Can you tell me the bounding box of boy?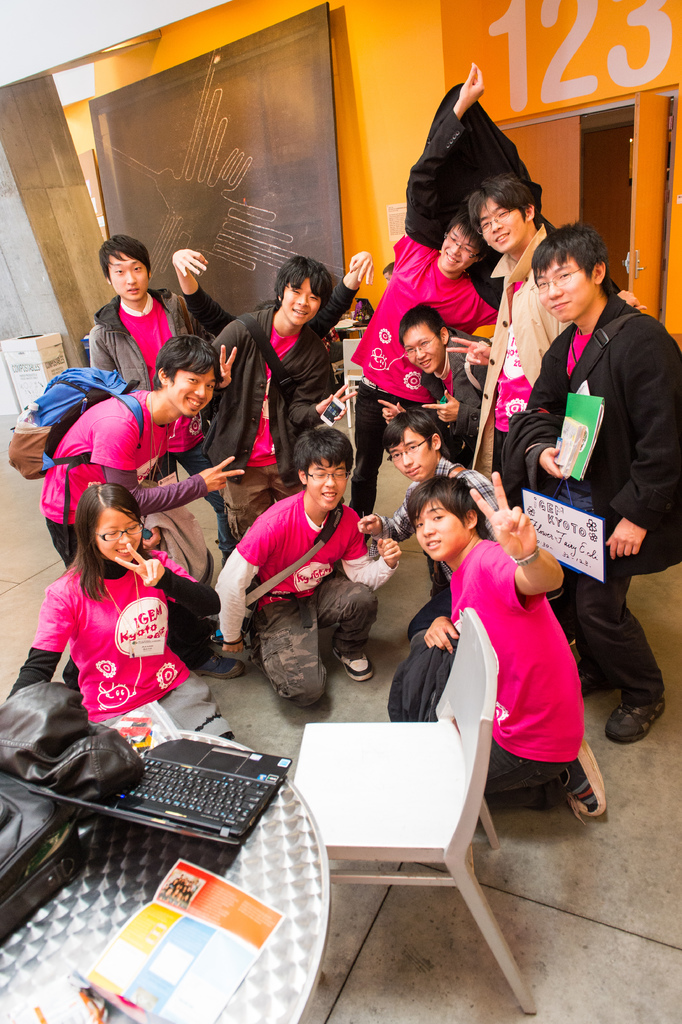
[28, 333, 255, 687].
